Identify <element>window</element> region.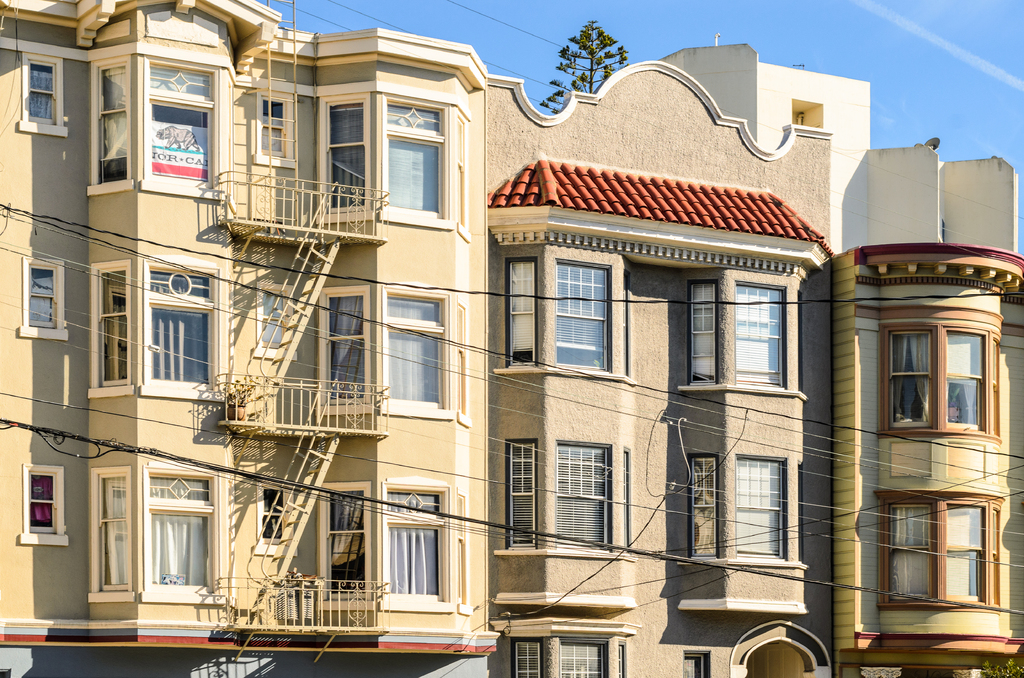
Region: {"left": 689, "top": 279, "right": 717, "bottom": 384}.
